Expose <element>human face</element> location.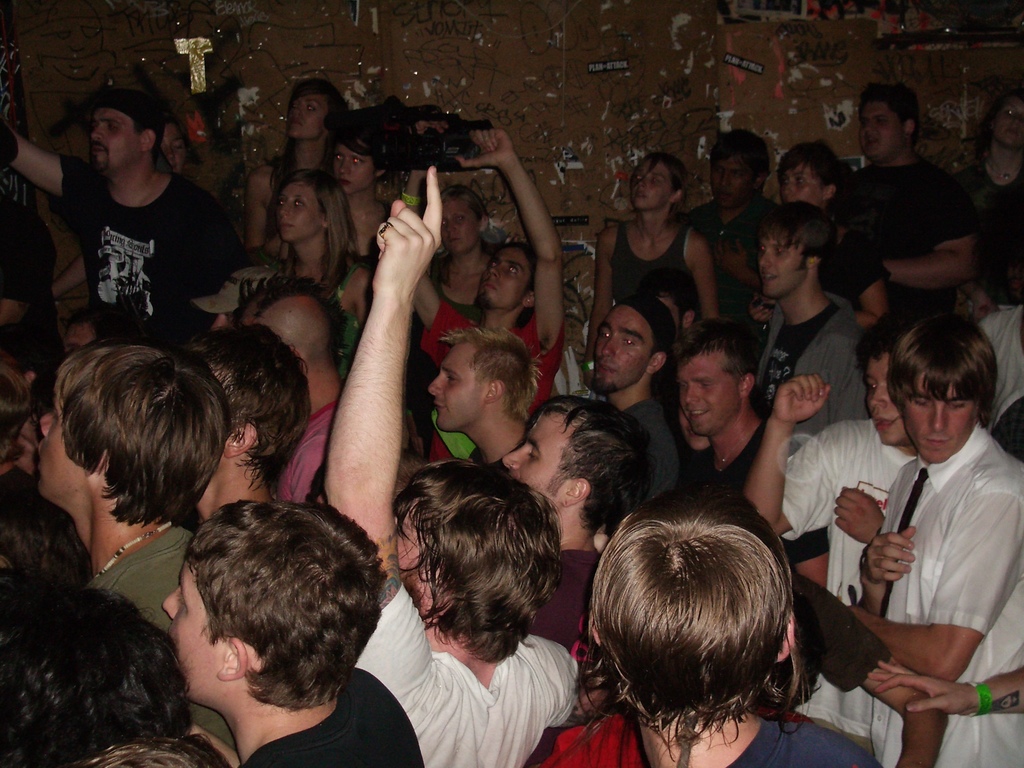
Exposed at {"x1": 708, "y1": 151, "x2": 756, "y2": 206}.
